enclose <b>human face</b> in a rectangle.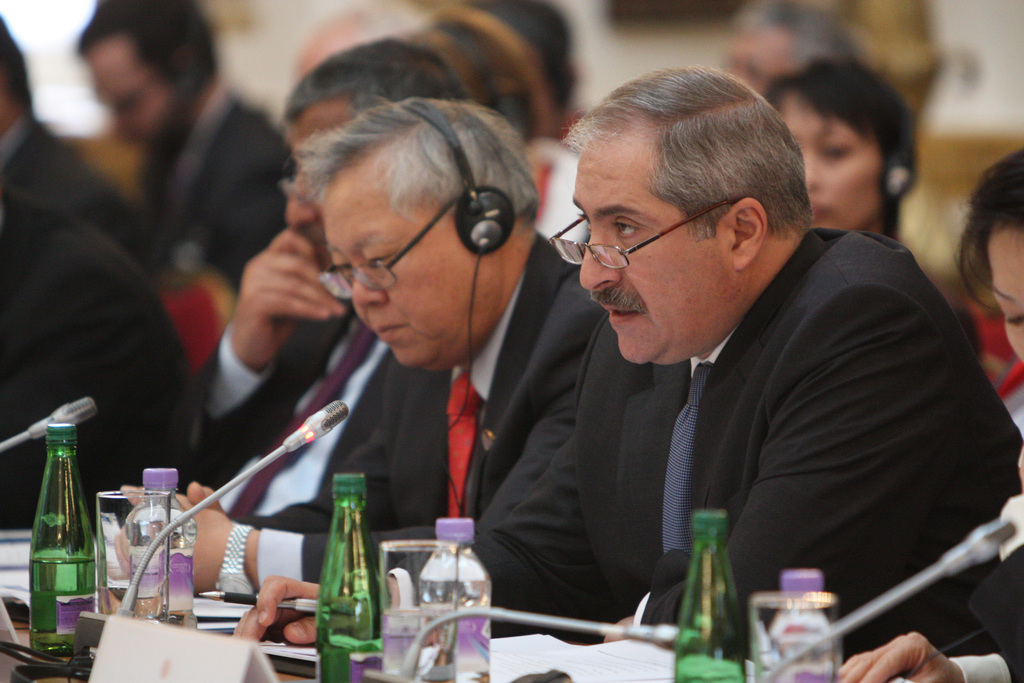
284,100,351,255.
